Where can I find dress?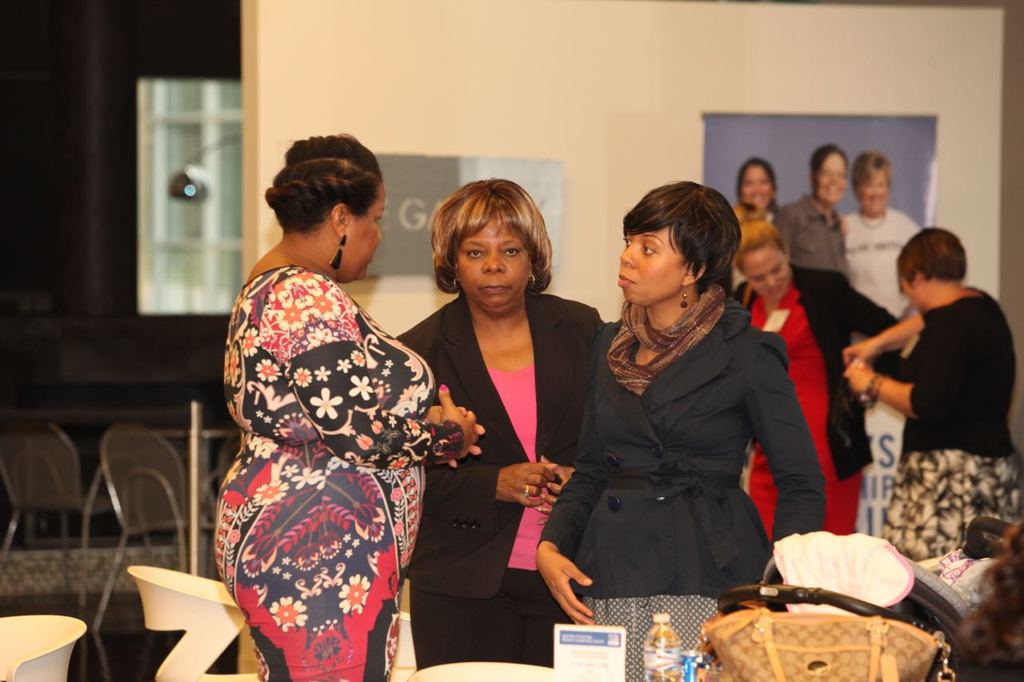
You can find it at (left=742, top=263, right=861, bottom=541).
